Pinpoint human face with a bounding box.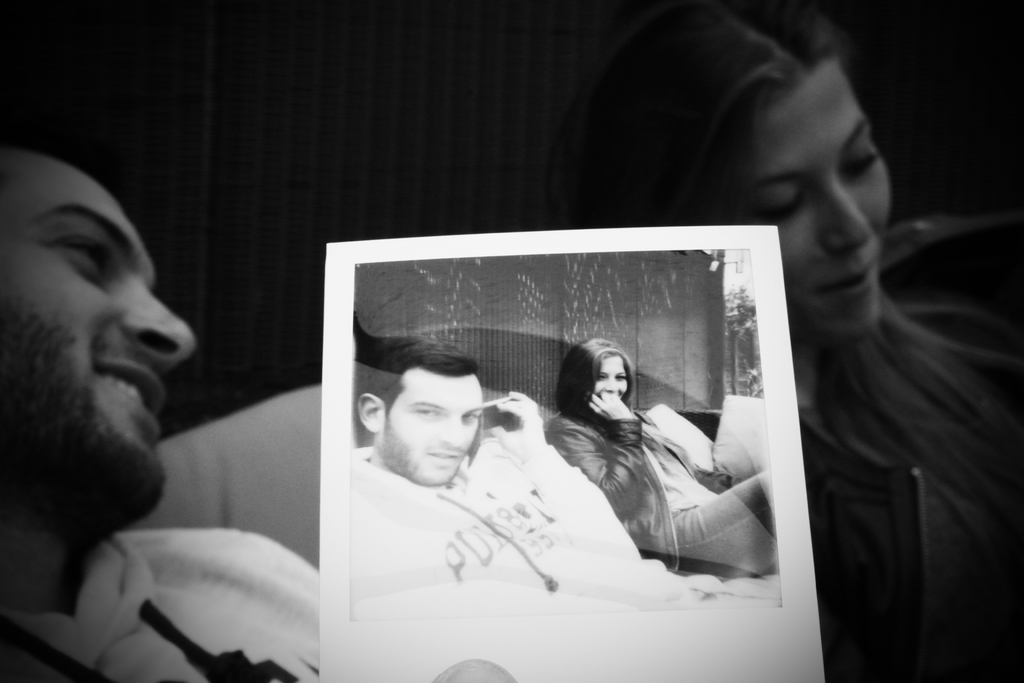
l=376, t=368, r=481, b=486.
